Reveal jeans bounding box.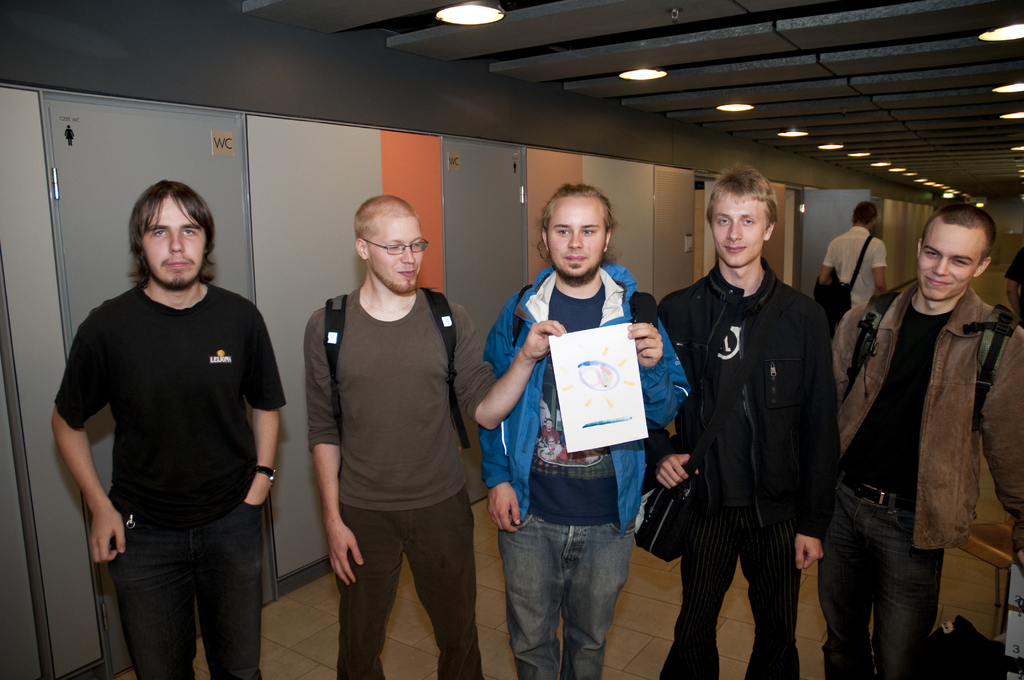
Revealed: l=107, t=503, r=264, b=679.
